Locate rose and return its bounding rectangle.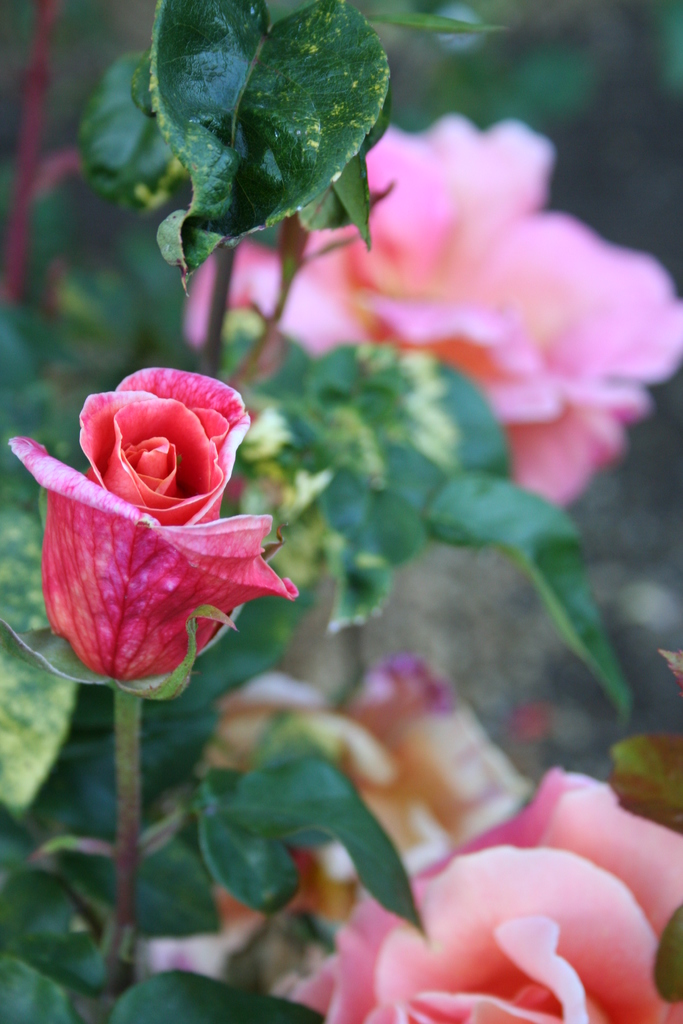
crop(204, 650, 535, 931).
